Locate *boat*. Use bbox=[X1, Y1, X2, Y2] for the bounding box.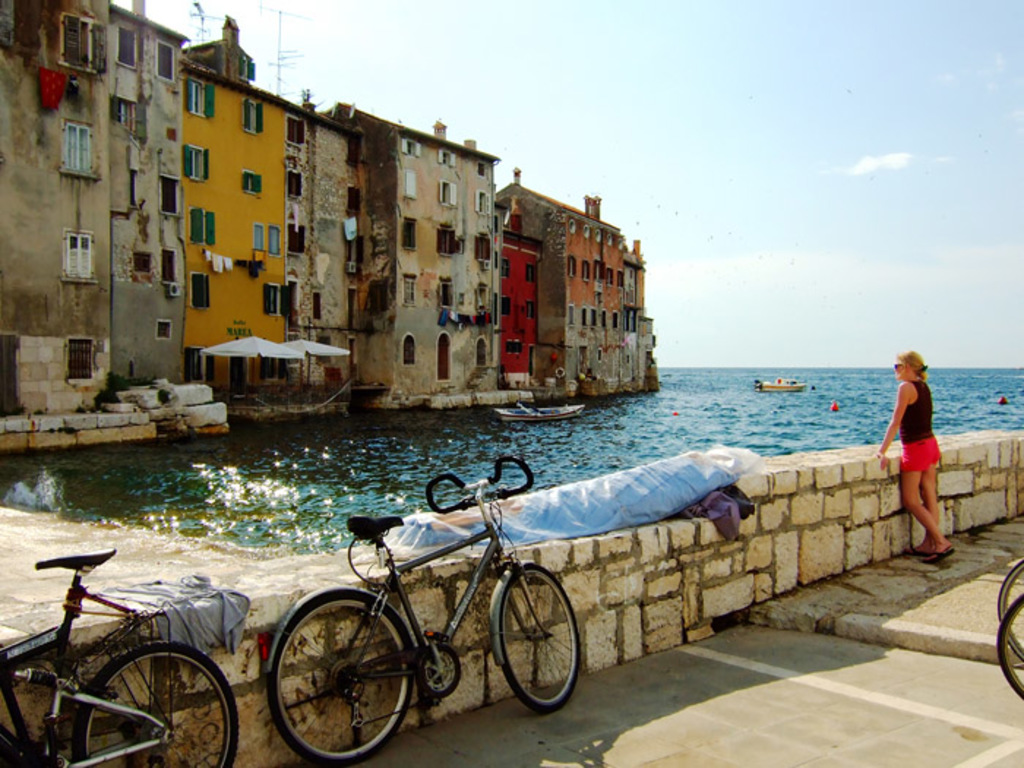
bbox=[496, 396, 591, 423].
